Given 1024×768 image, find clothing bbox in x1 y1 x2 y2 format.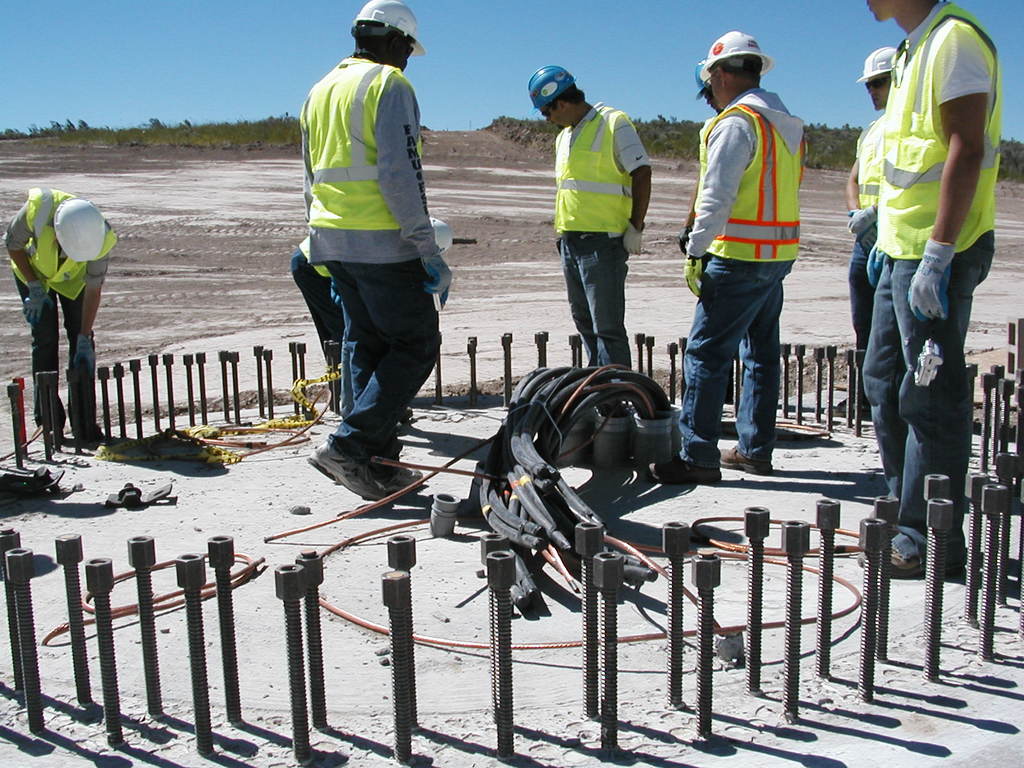
287 227 341 390.
